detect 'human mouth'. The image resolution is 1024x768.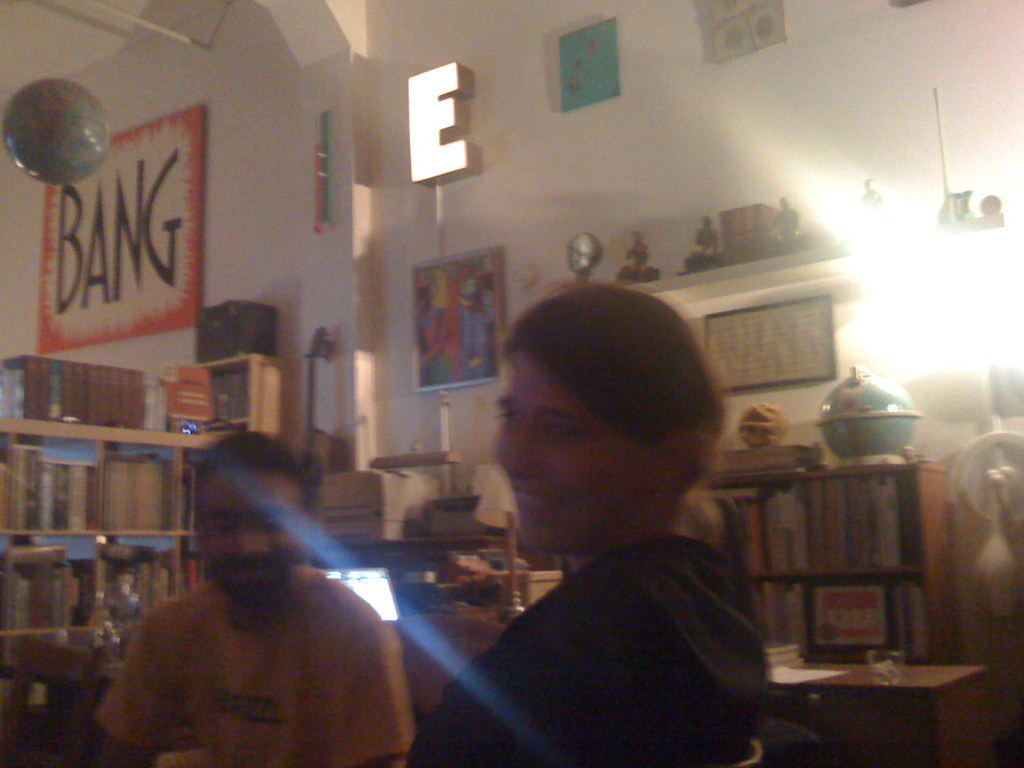
[x1=515, y1=485, x2=571, y2=526].
